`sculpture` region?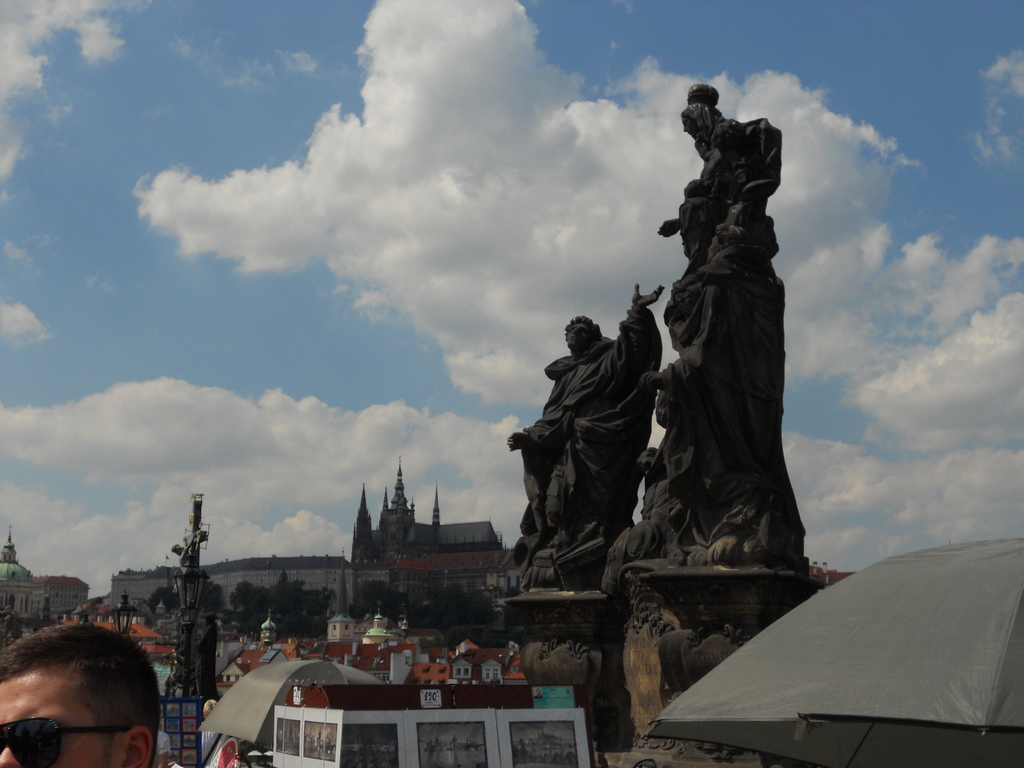
pyautogui.locateOnScreen(638, 60, 812, 630)
